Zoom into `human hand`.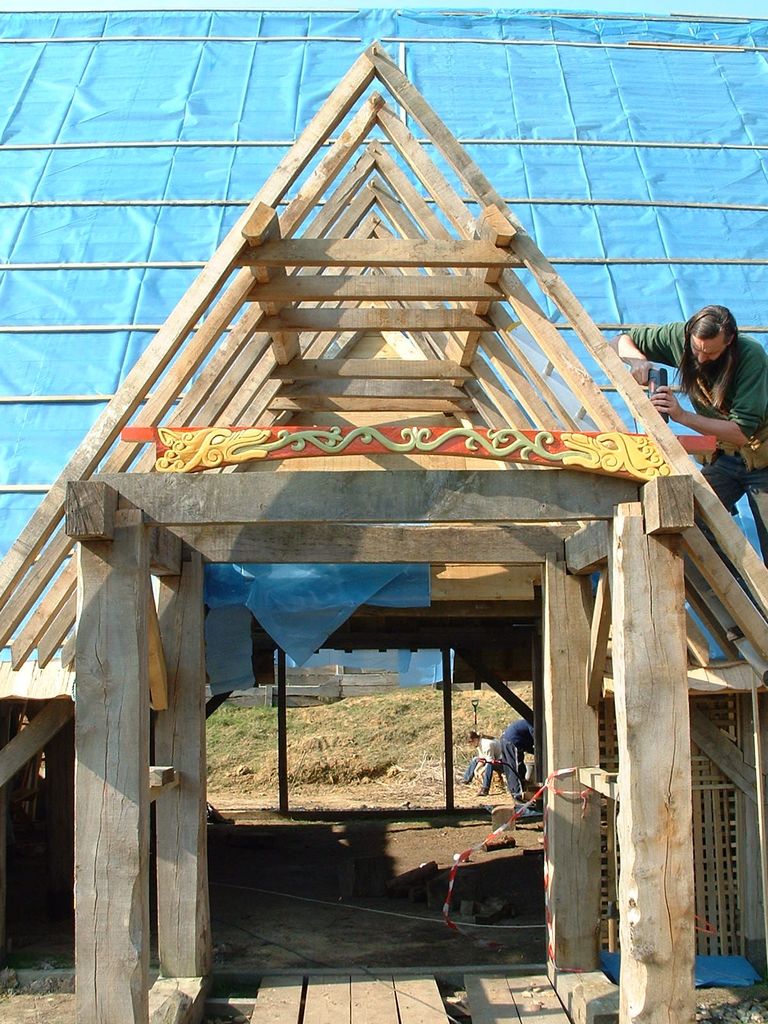
Zoom target: {"x1": 628, "y1": 357, "x2": 653, "y2": 388}.
